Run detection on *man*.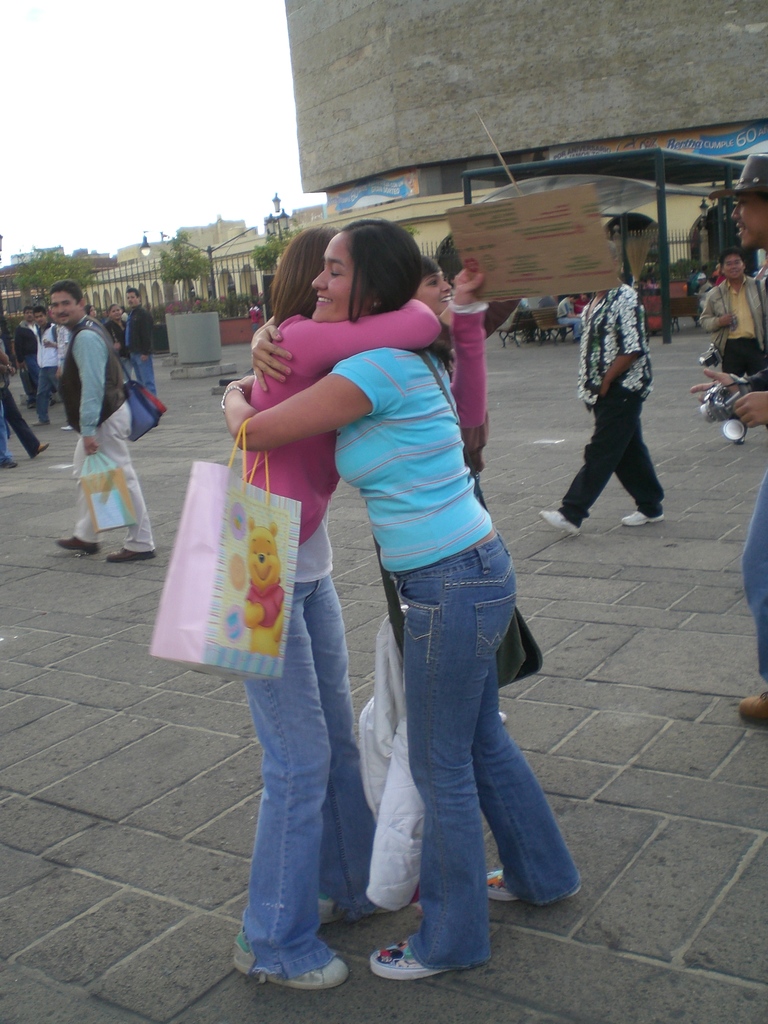
Result: BBox(36, 305, 66, 428).
